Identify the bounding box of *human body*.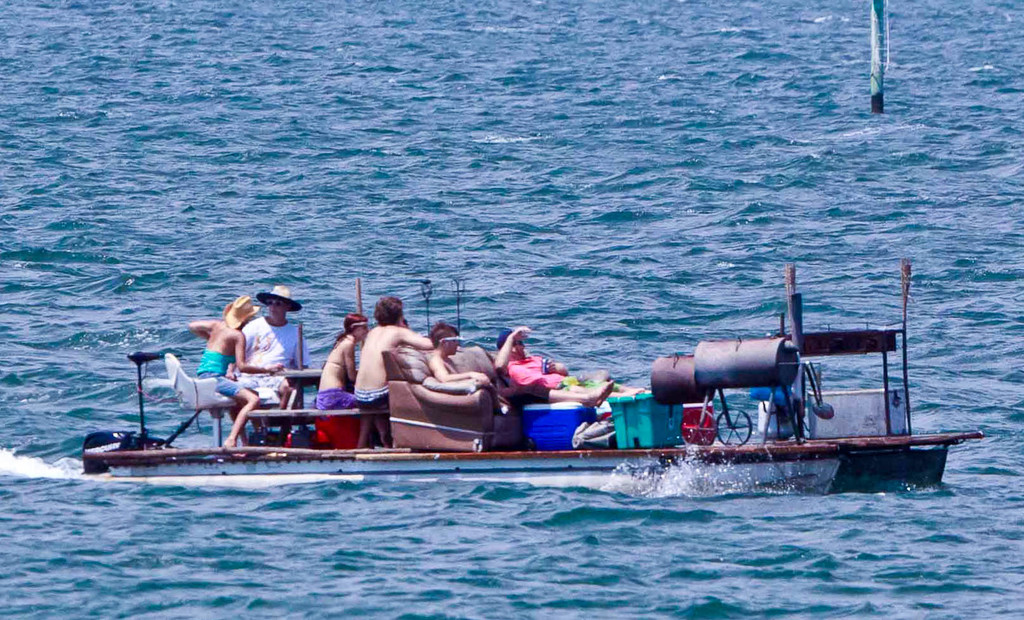
bbox(235, 277, 300, 445).
